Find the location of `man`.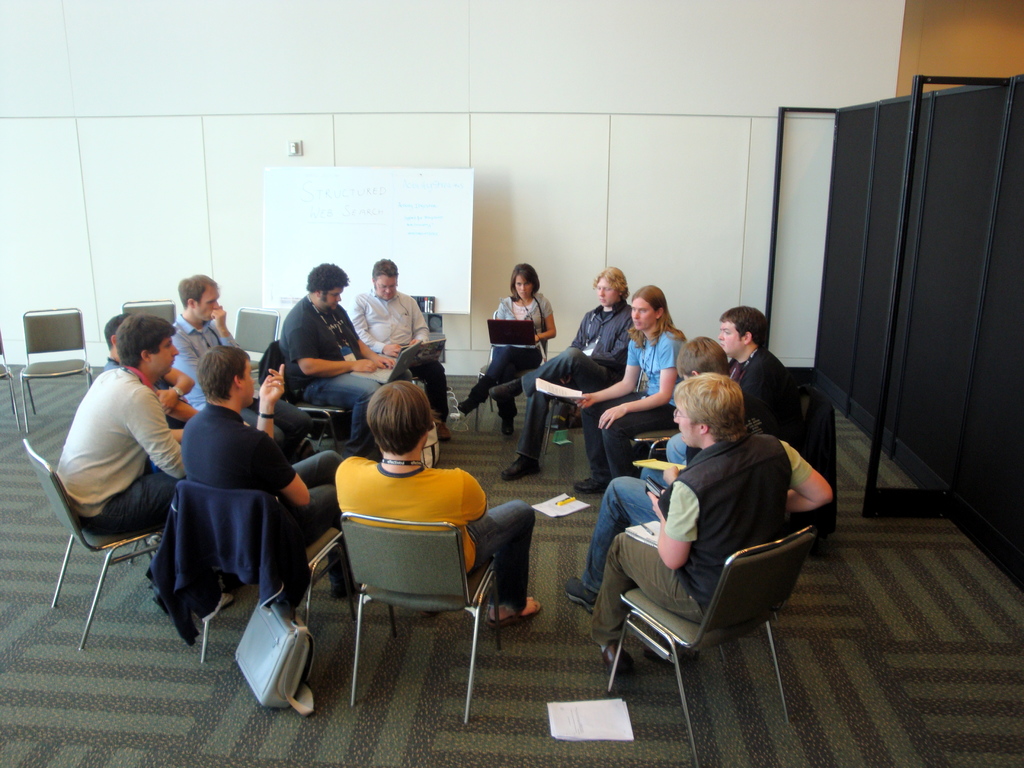
Location: 584/371/843/675.
